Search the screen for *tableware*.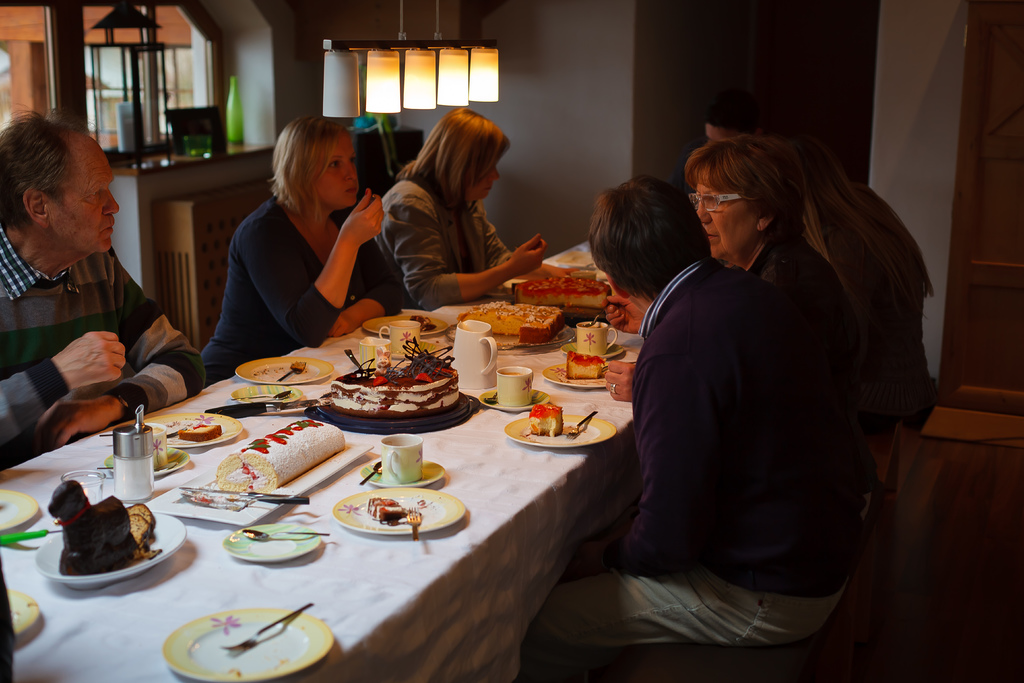
Found at [144, 406, 245, 462].
